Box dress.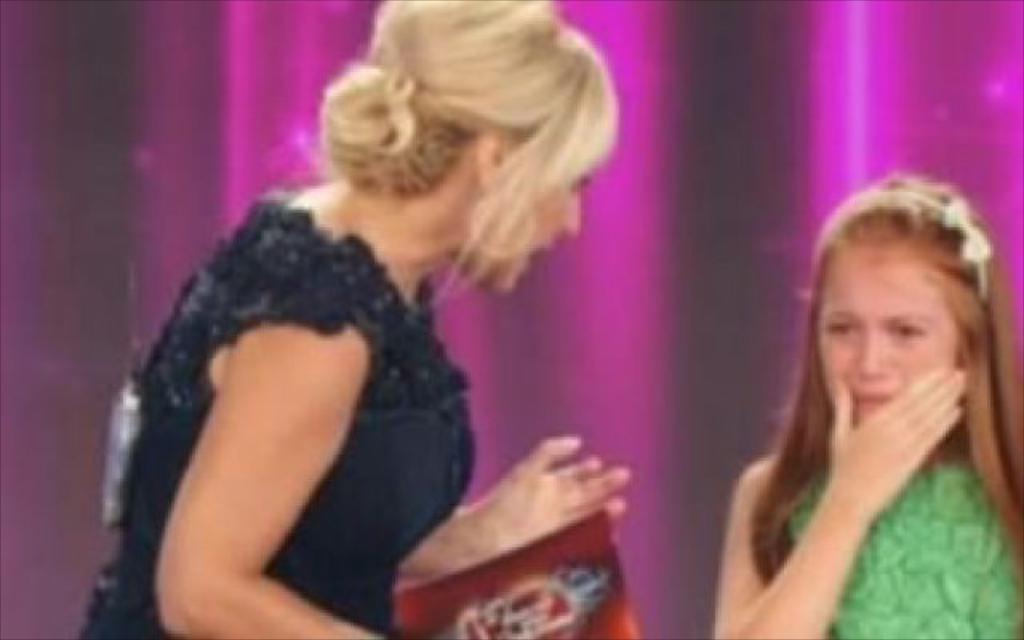
bbox=[72, 194, 475, 638].
